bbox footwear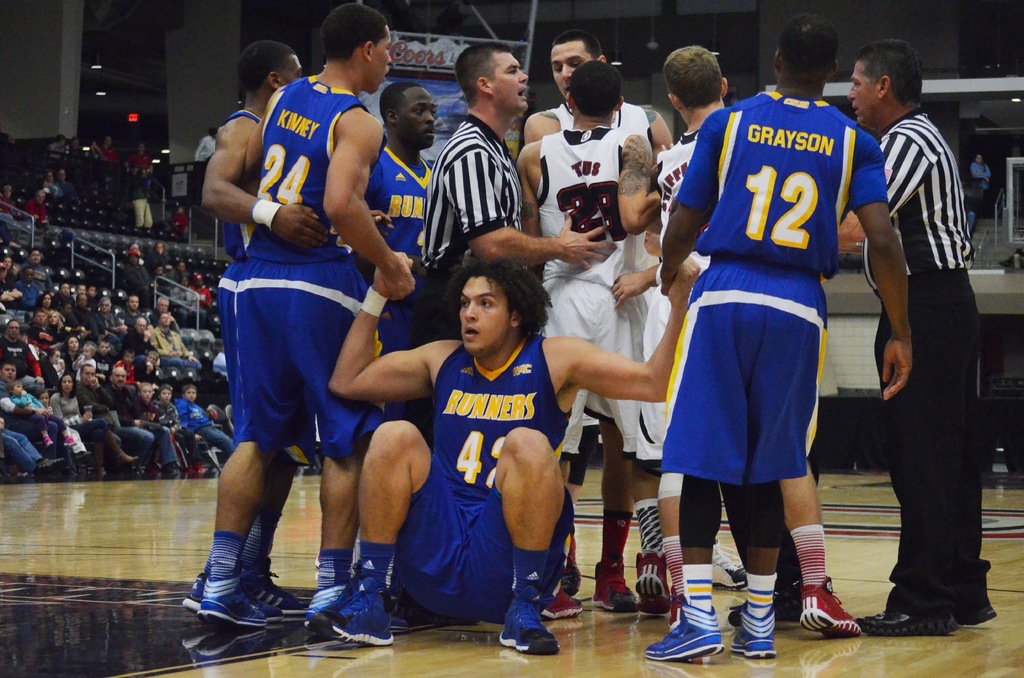
<box>940,586,995,620</box>
